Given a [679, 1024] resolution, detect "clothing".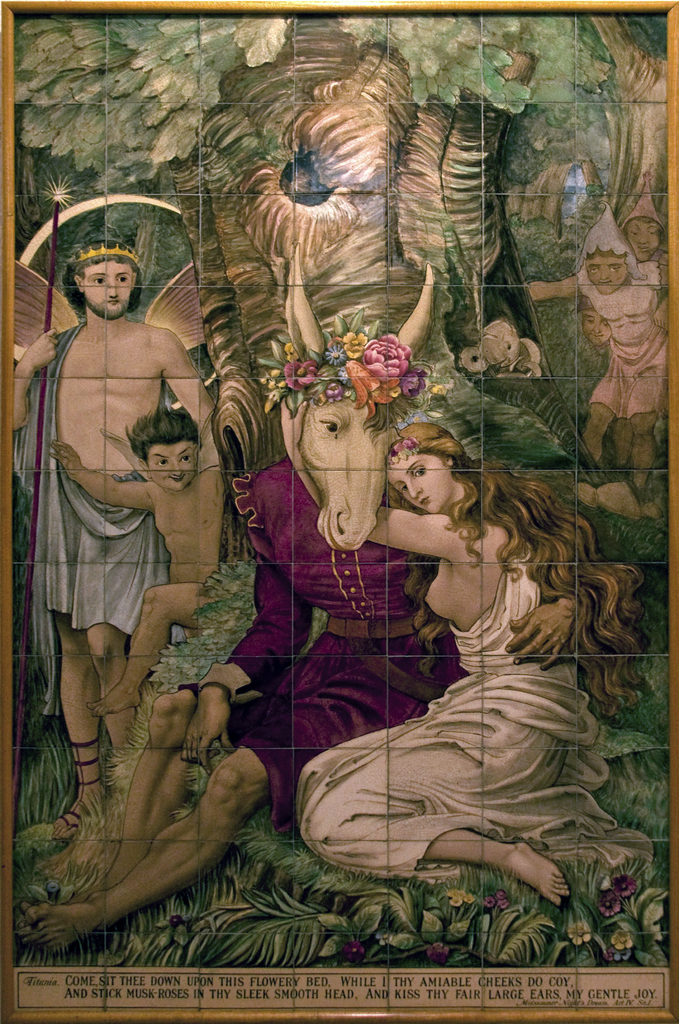
<region>3, 318, 174, 720</region>.
